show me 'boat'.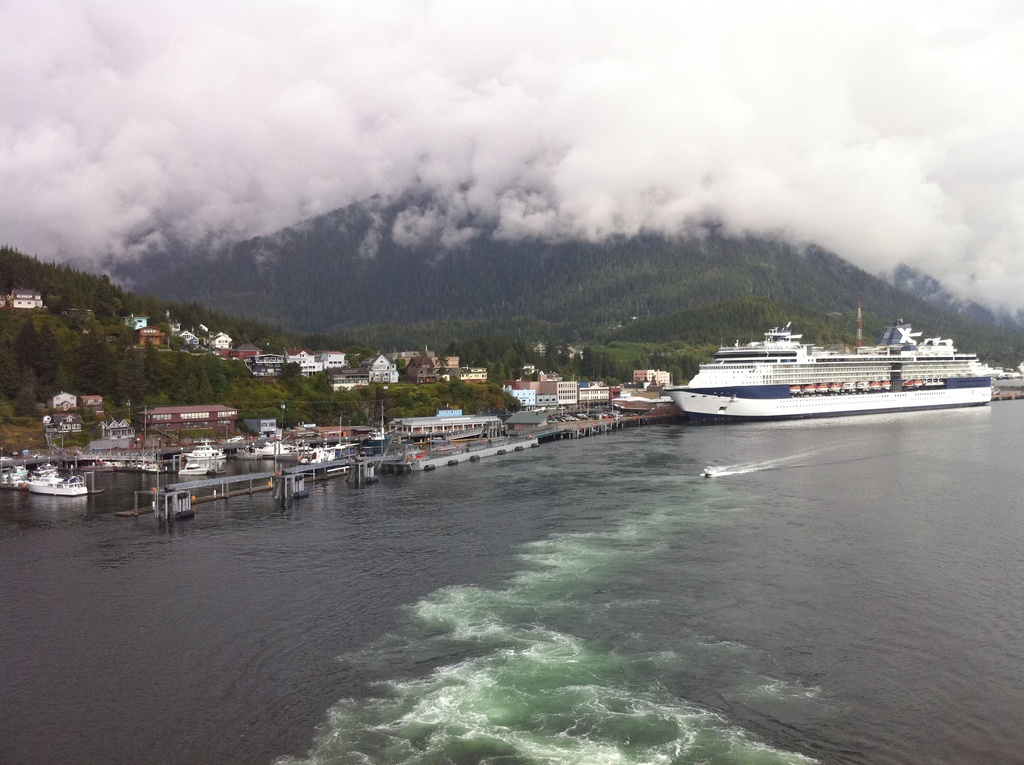
'boat' is here: crop(178, 460, 215, 476).
